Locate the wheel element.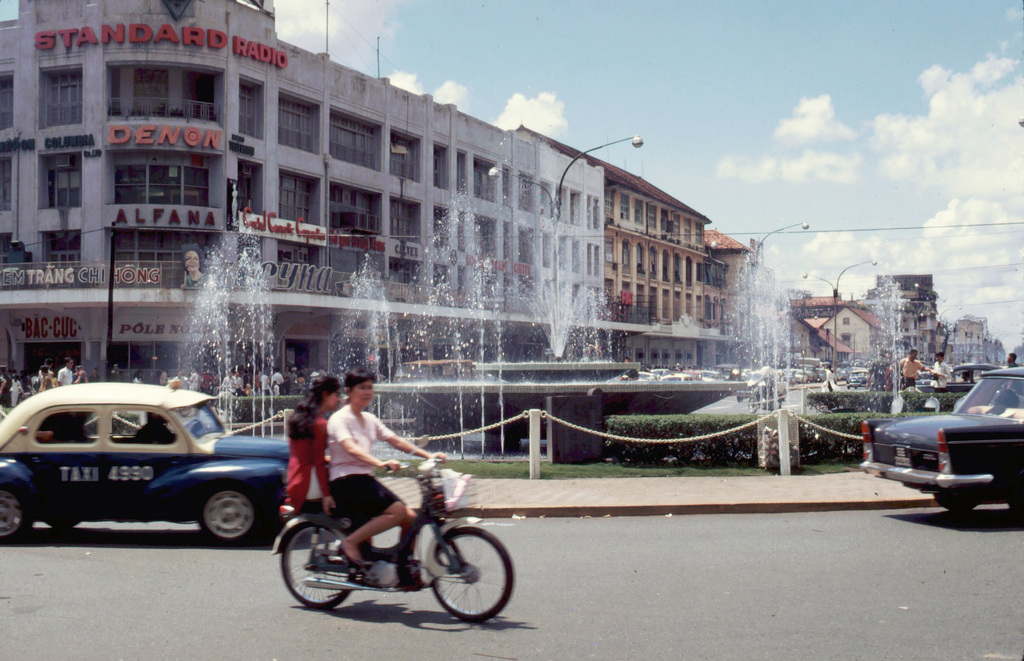
Element bbox: region(192, 476, 275, 545).
